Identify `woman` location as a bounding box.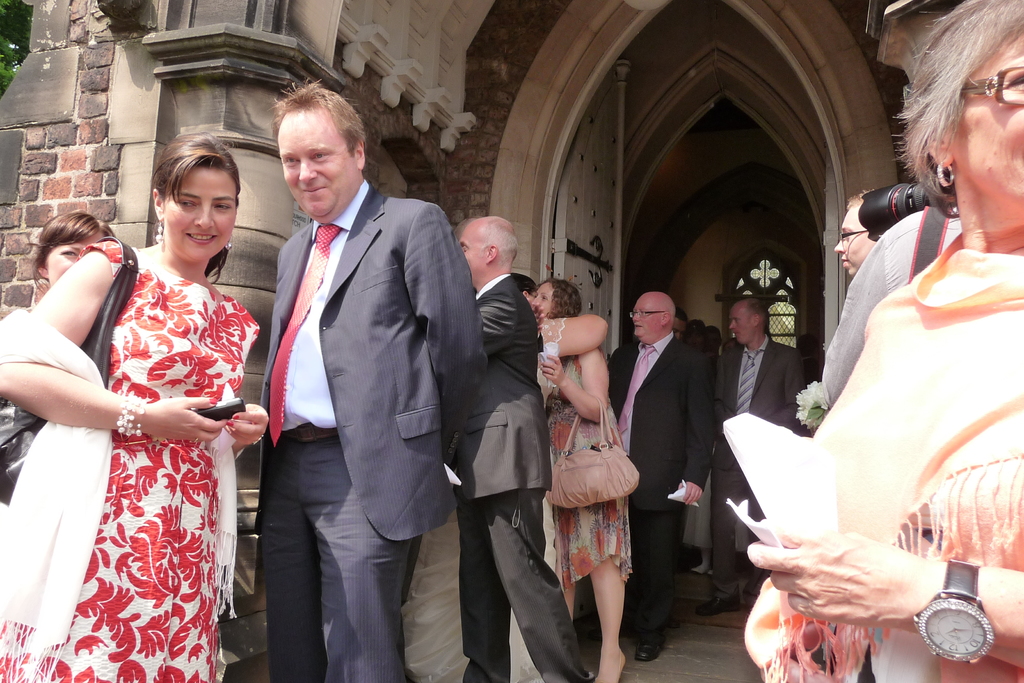
[left=38, top=136, right=253, bottom=682].
